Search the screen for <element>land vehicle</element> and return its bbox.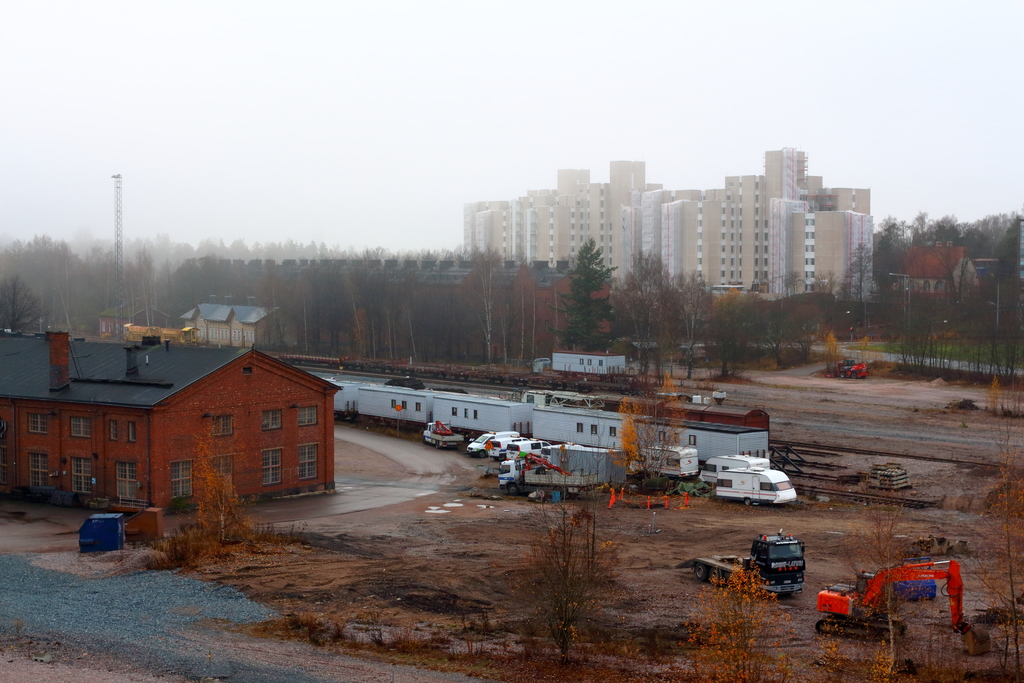
Found: x1=676, y1=533, x2=806, y2=593.
